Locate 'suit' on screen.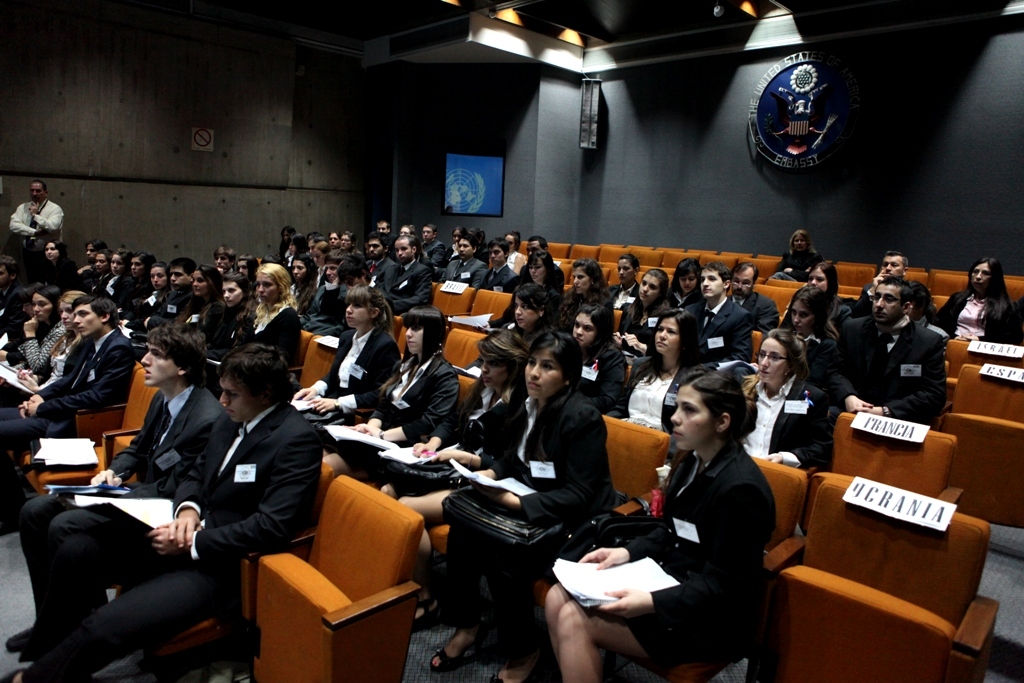
On screen at detection(303, 318, 400, 433).
